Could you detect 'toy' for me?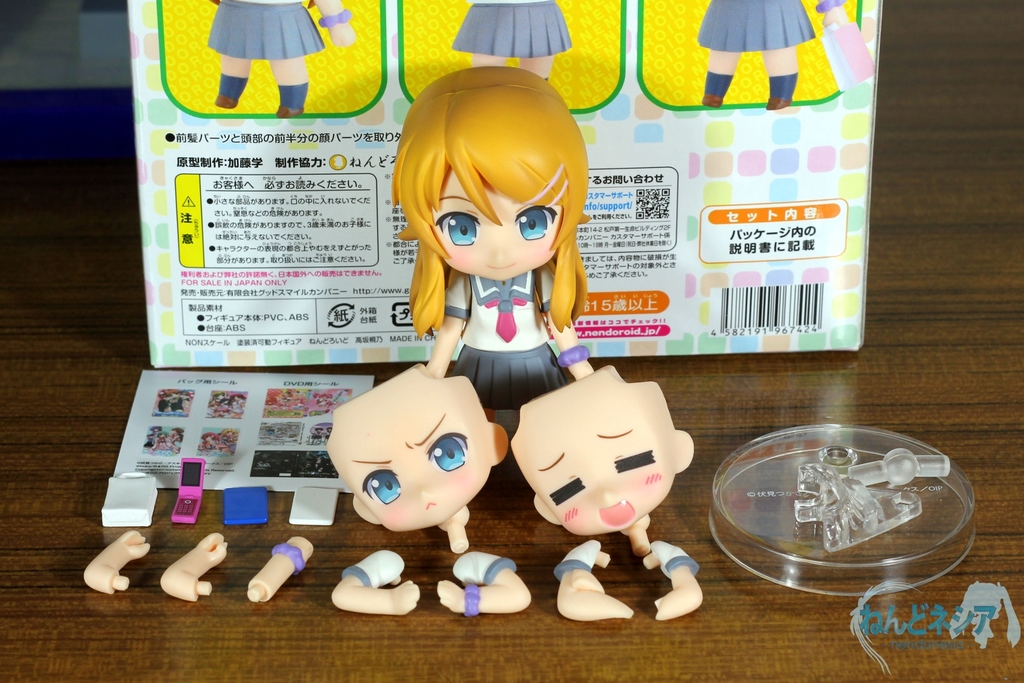
Detection result: locate(641, 537, 703, 623).
